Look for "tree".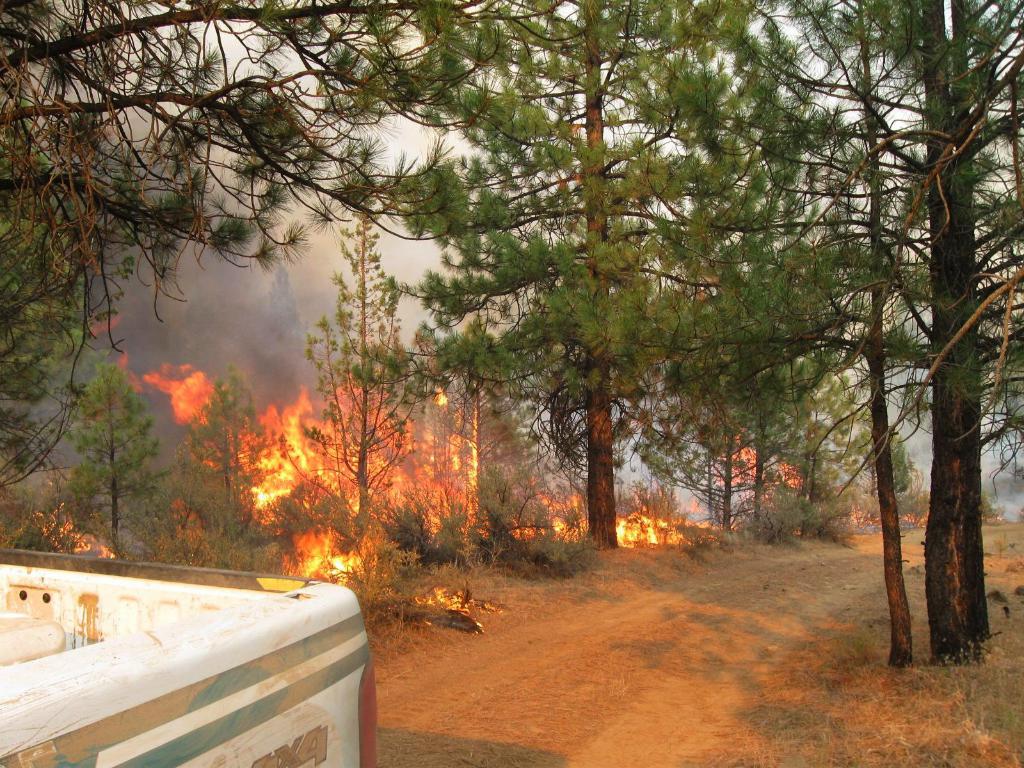
Found: [0, 0, 638, 490].
